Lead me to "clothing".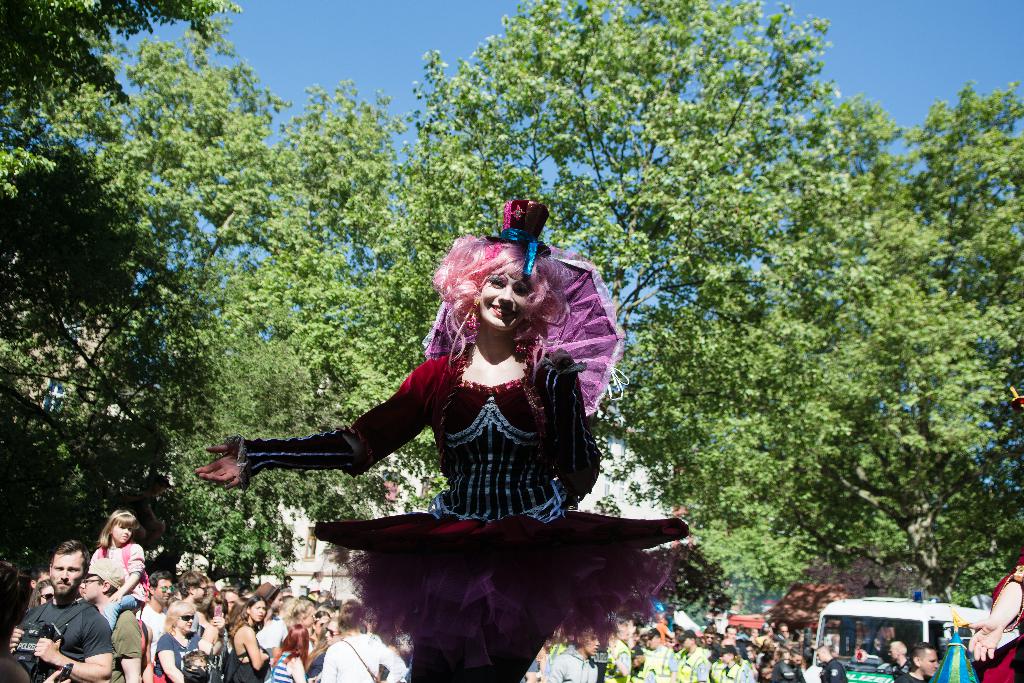
Lead to x1=99, y1=595, x2=144, y2=682.
